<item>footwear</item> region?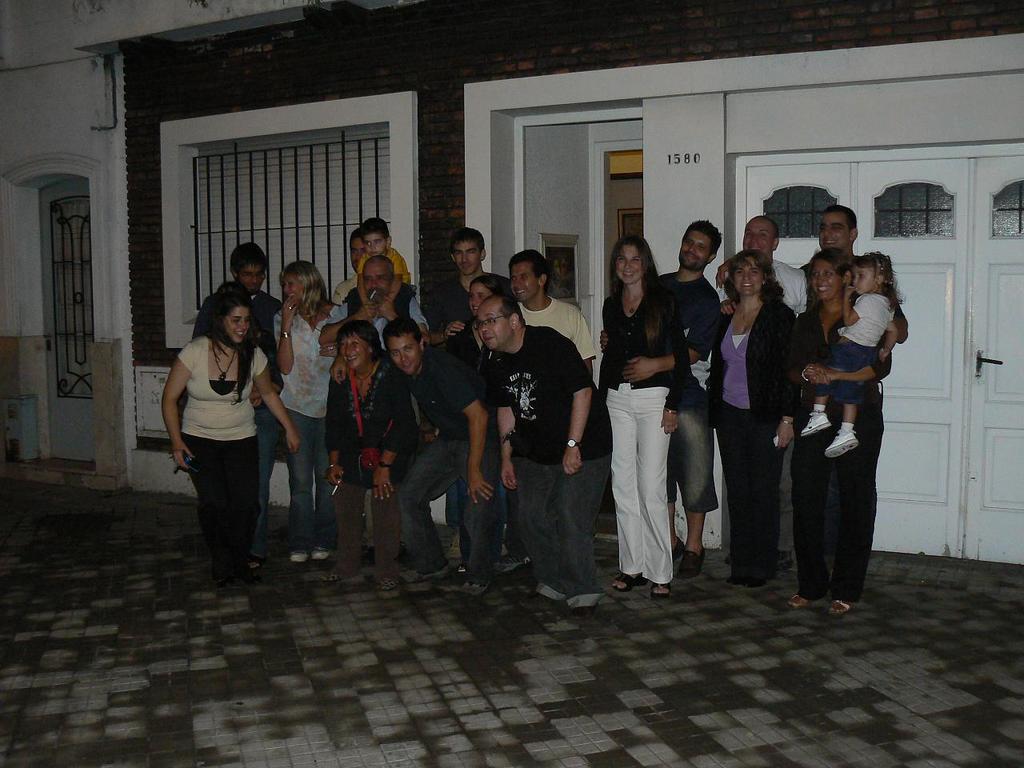
<box>564,602,592,618</box>
